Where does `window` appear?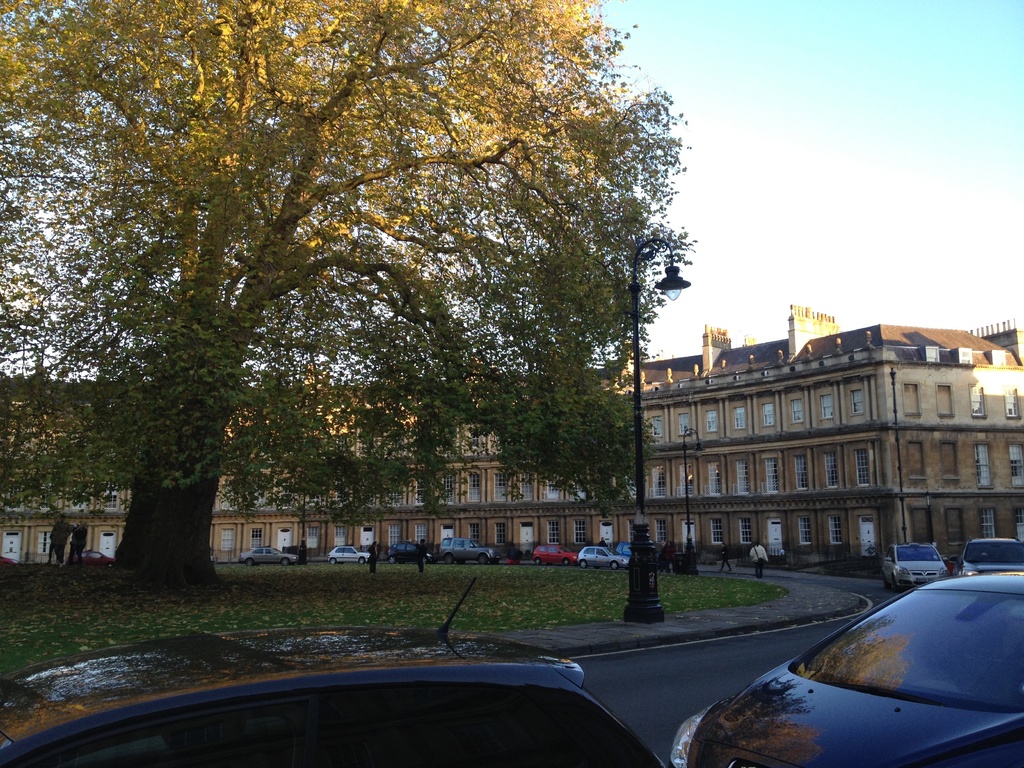
Appears at 36:529:52:552.
